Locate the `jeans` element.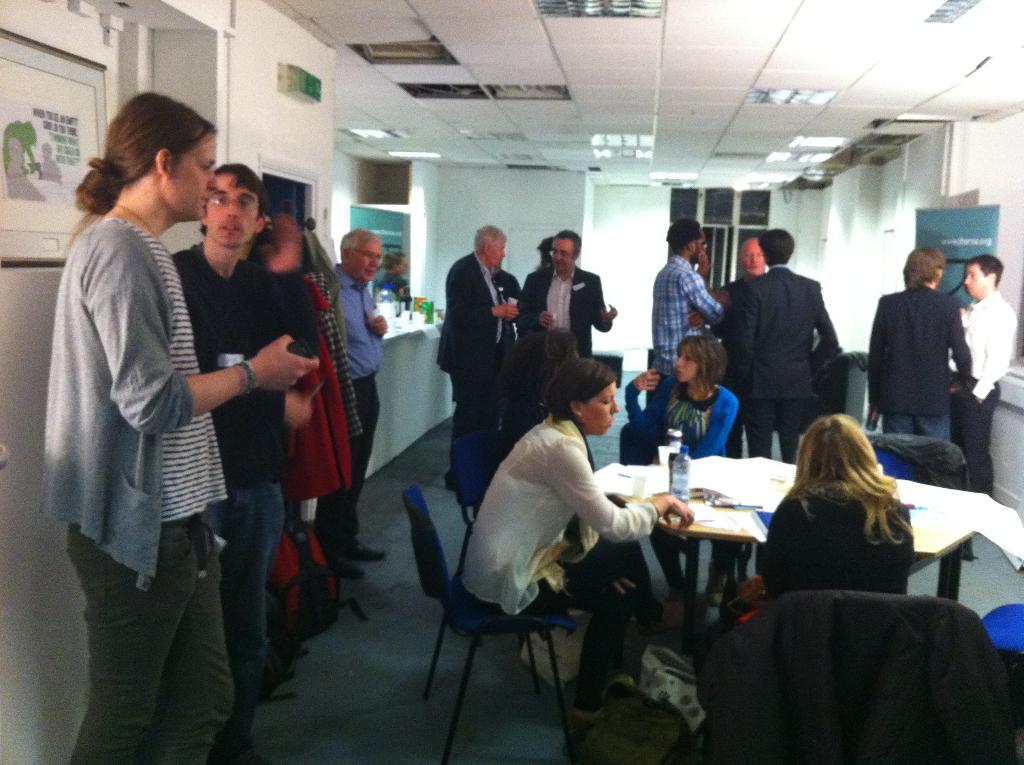
Element bbox: [x1=202, y1=482, x2=284, y2=764].
